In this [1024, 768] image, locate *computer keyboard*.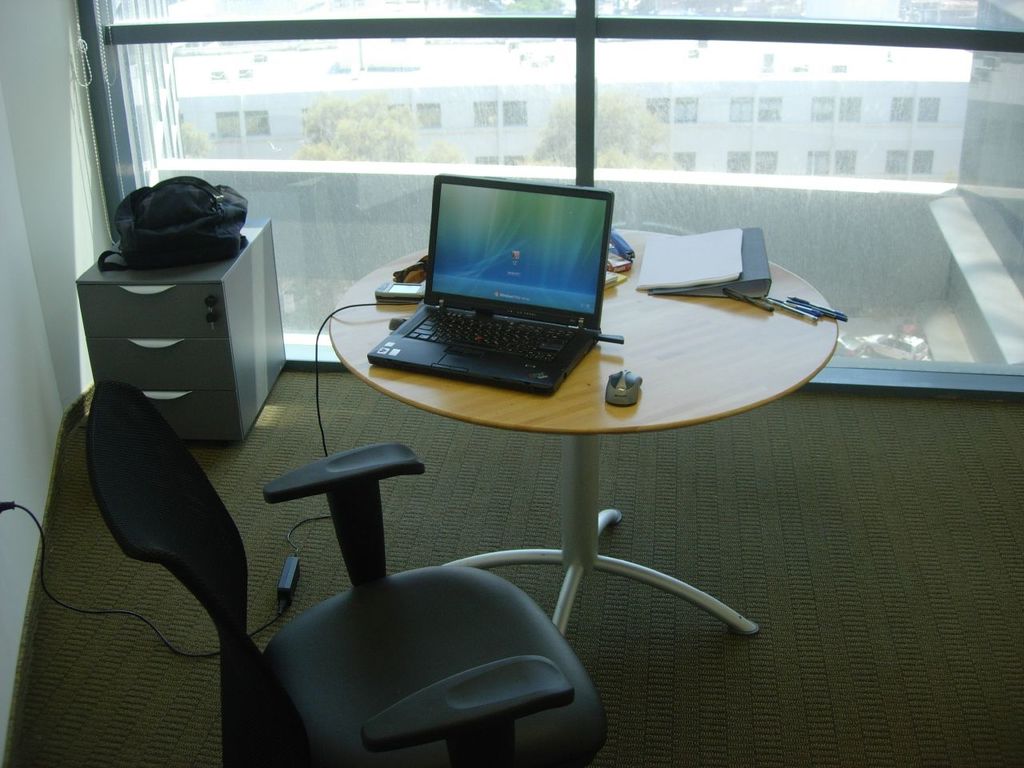
Bounding box: locate(403, 307, 575, 363).
